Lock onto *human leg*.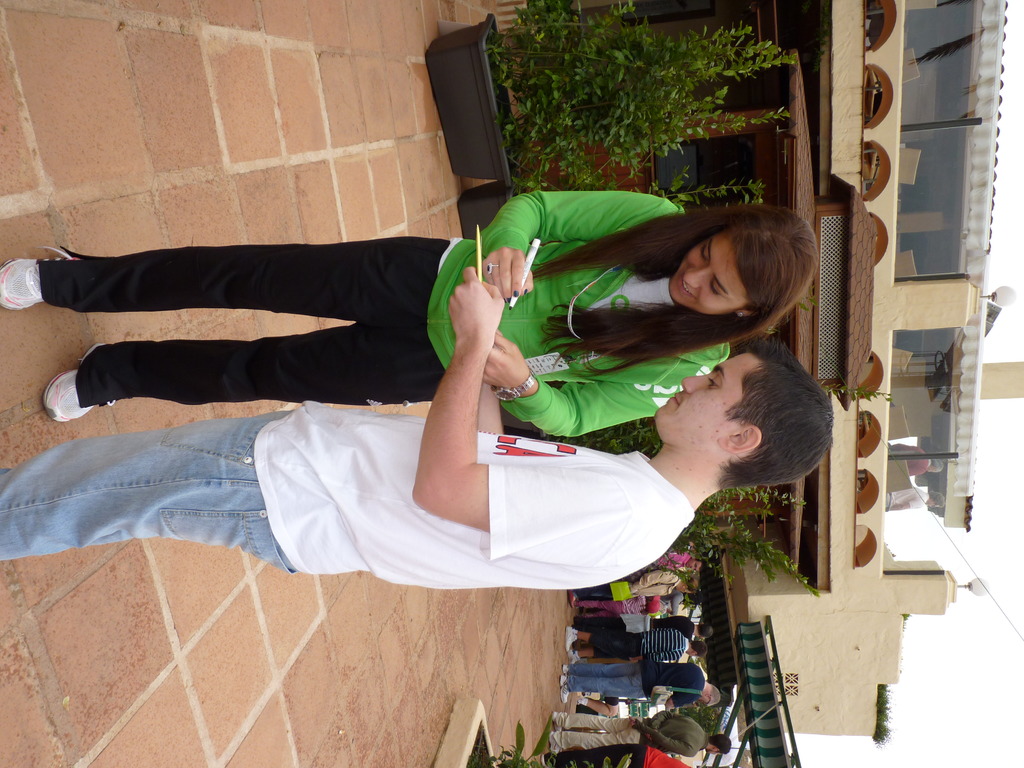
Locked: region(50, 322, 436, 409).
